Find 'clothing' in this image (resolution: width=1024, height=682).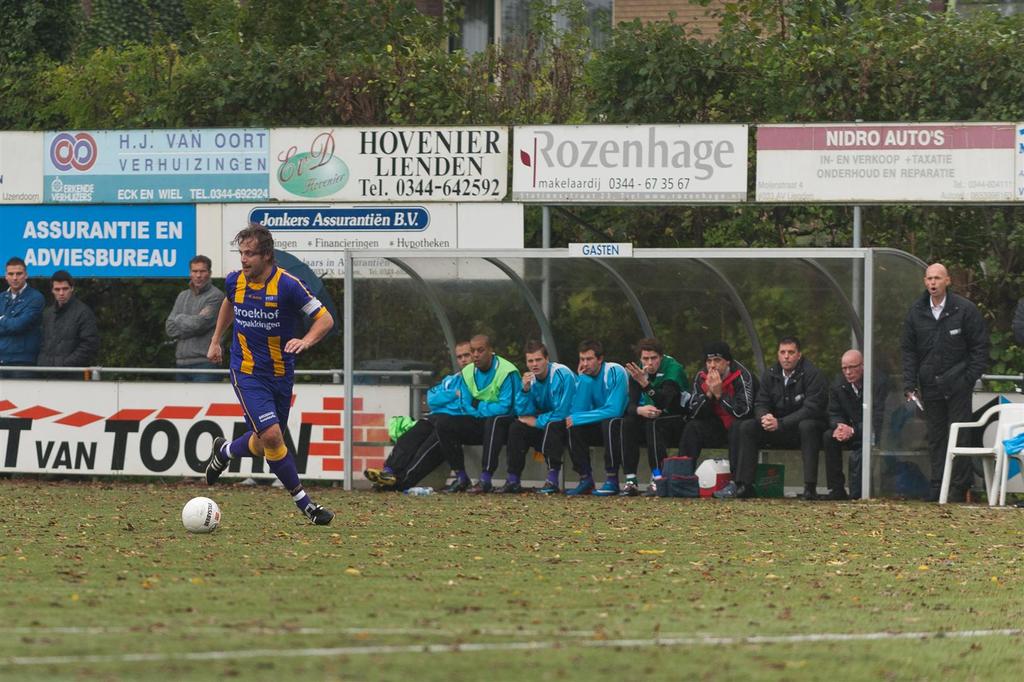
rect(434, 355, 522, 482).
